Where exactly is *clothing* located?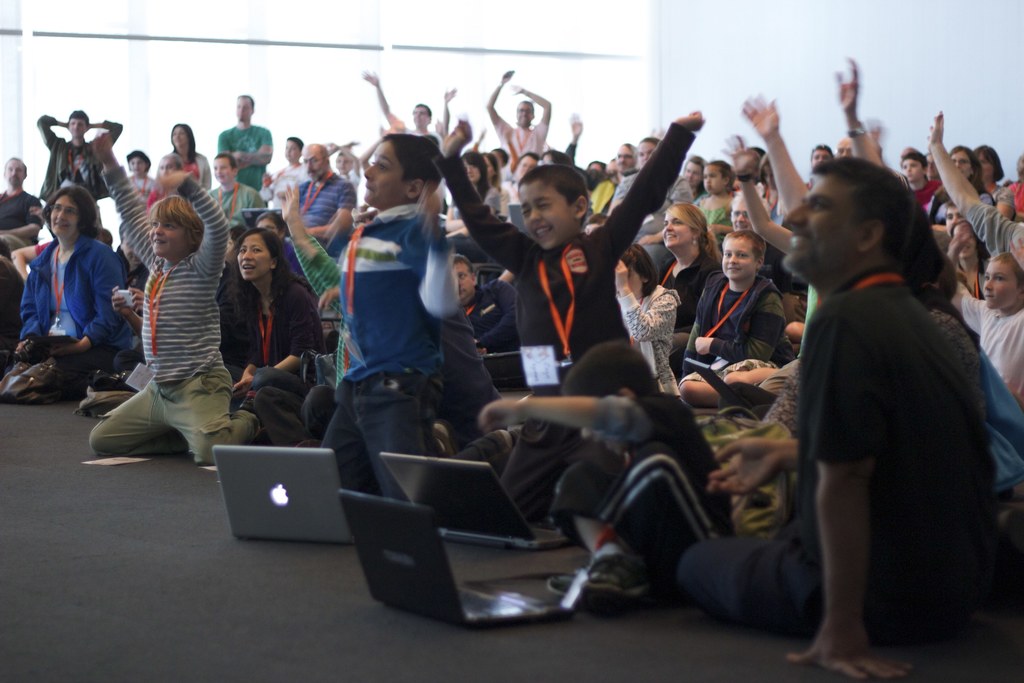
Its bounding box is (21, 204, 116, 370).
